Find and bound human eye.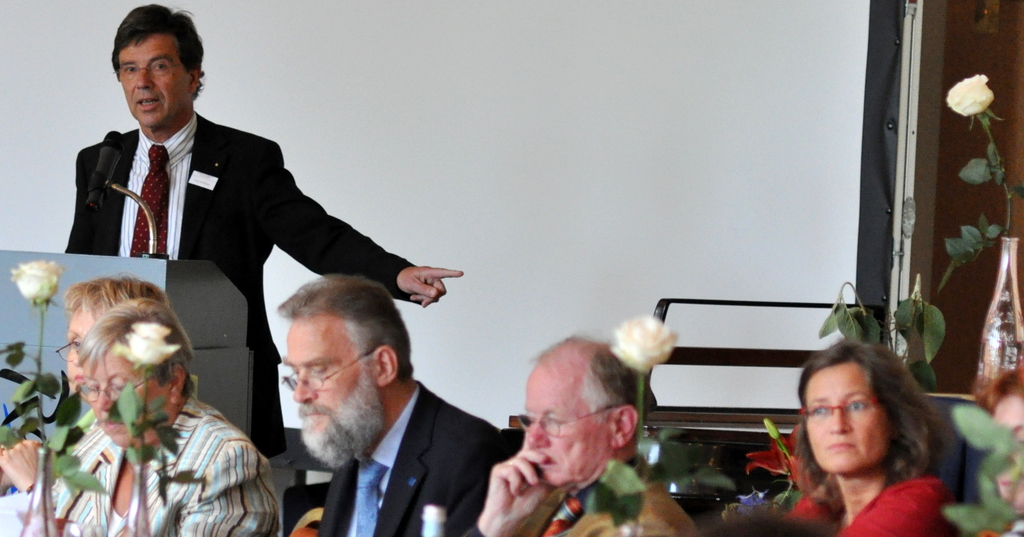
Bound: BBox(310, 363, 330, 377).
